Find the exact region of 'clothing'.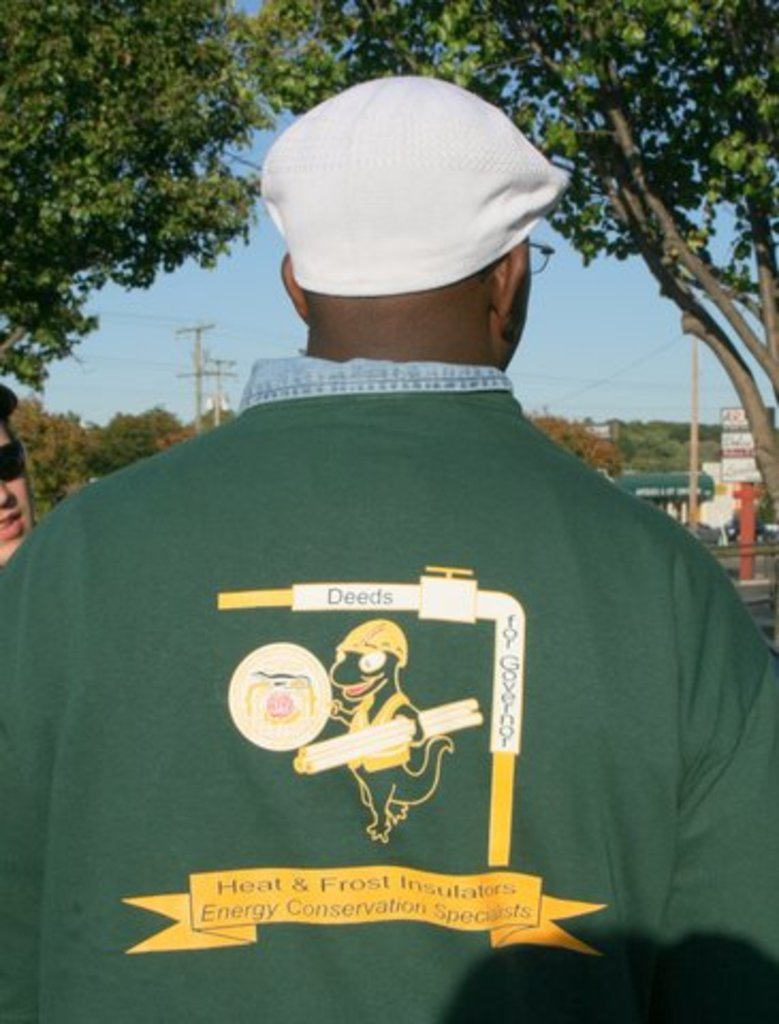
Exact region: Rect(0, 354, 777, 1022).
